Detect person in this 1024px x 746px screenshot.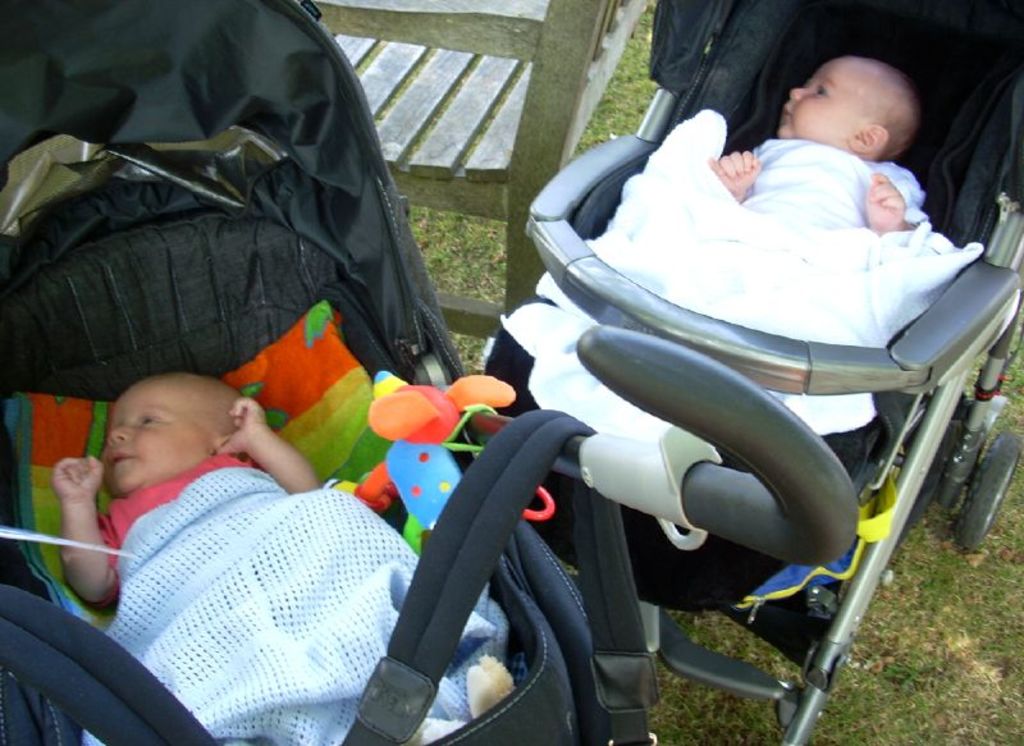
Detection: 602 56 937 443.
